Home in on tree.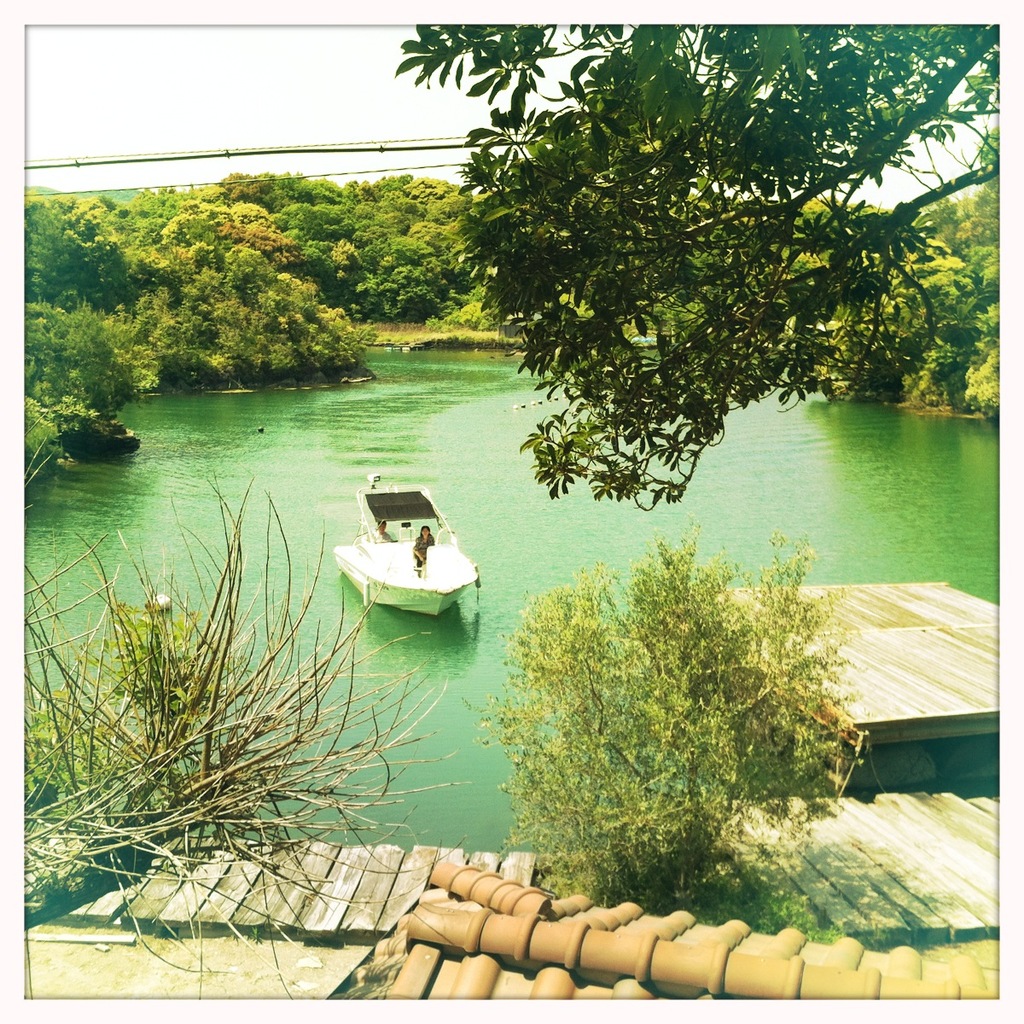
Homed in at (left=20, top=296, right=175, bottom=448).
